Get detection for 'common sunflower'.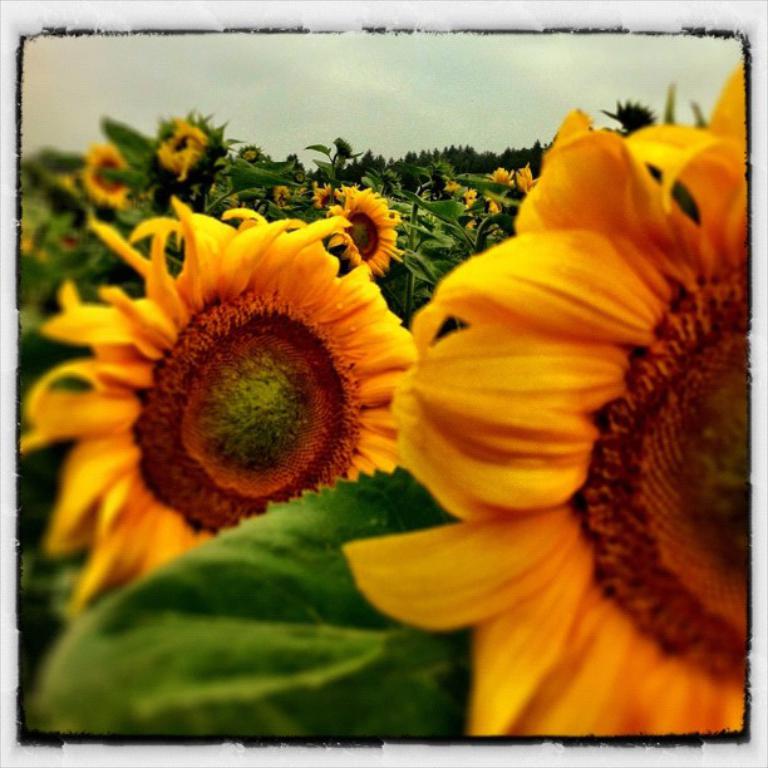
Detection: 349 85 767 745.
